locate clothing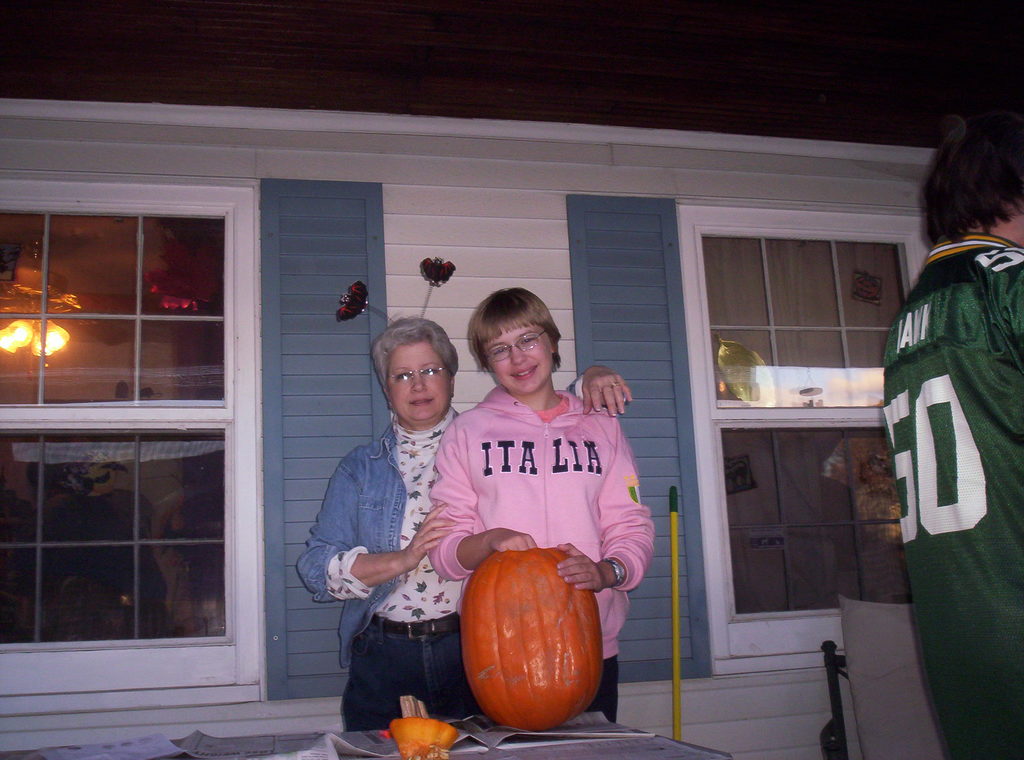
{"x1": 293, "y1": 371, "x2": 582, "y2": 738}
